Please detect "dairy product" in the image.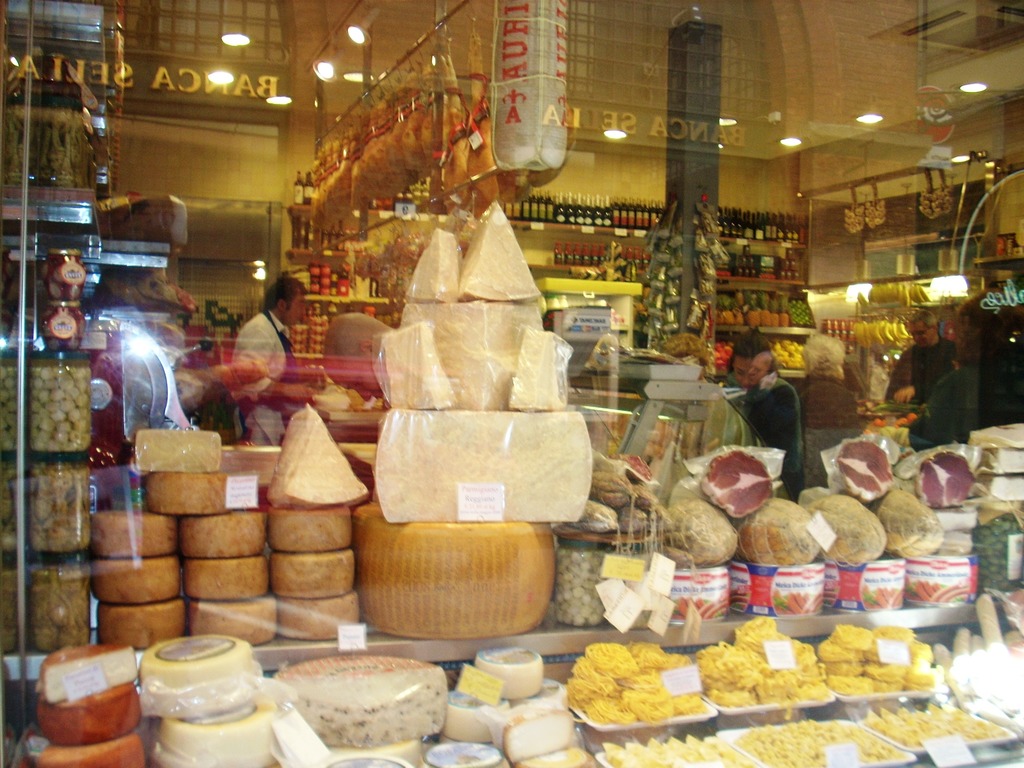
818/622/928/682.
